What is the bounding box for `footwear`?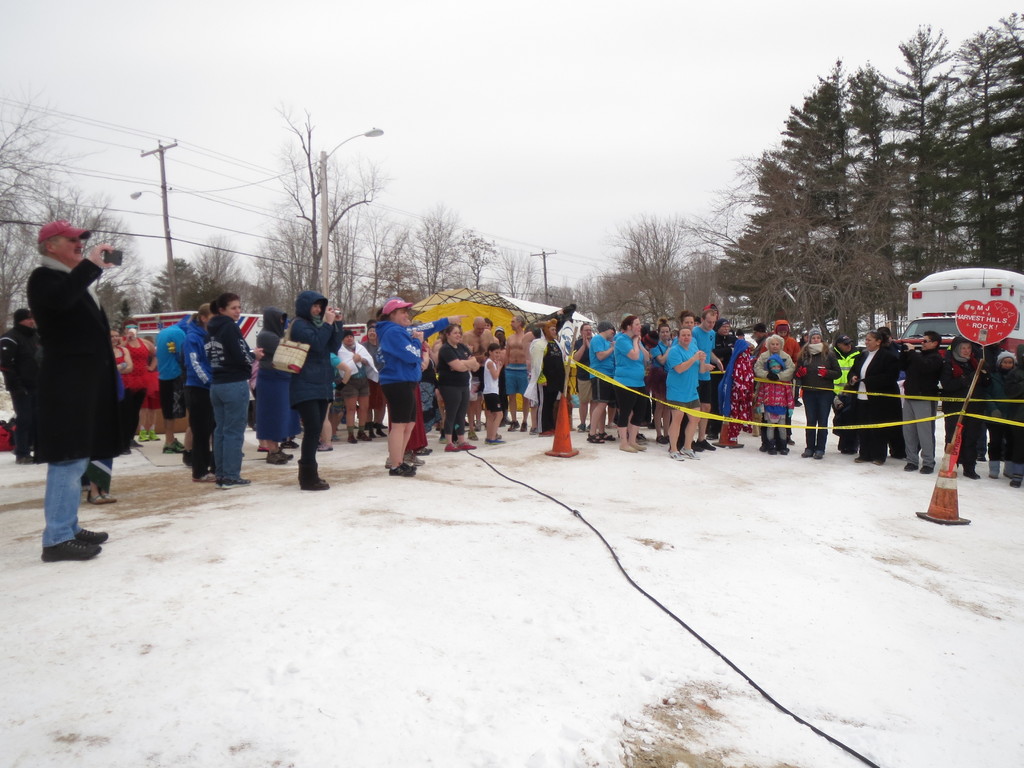
(x1=484, y1=437, x2=506, y2=446).
